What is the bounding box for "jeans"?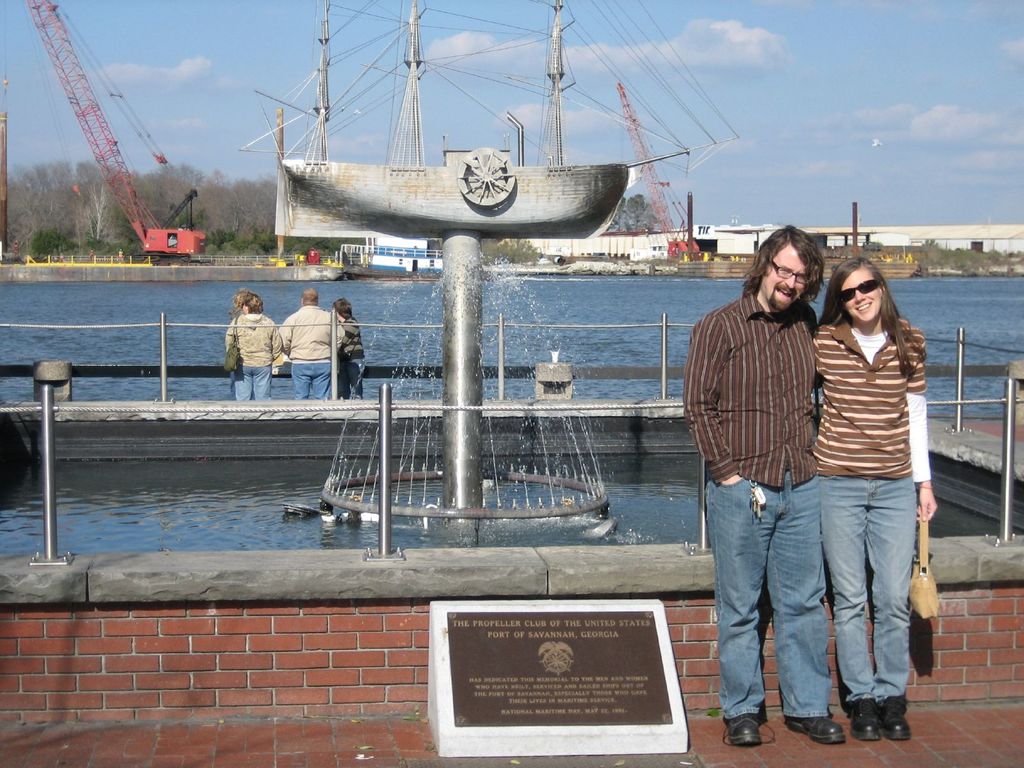
<box>710,477,854,750</box>.
